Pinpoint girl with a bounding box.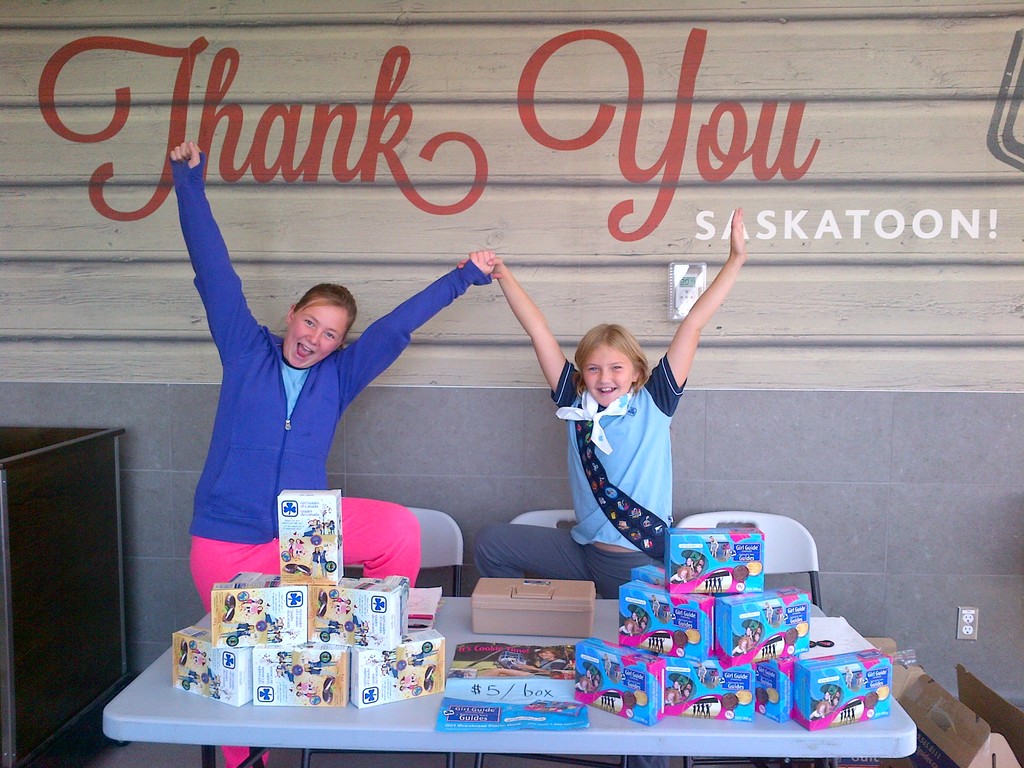
[left=453, top=204, right=748, bottom=600].
